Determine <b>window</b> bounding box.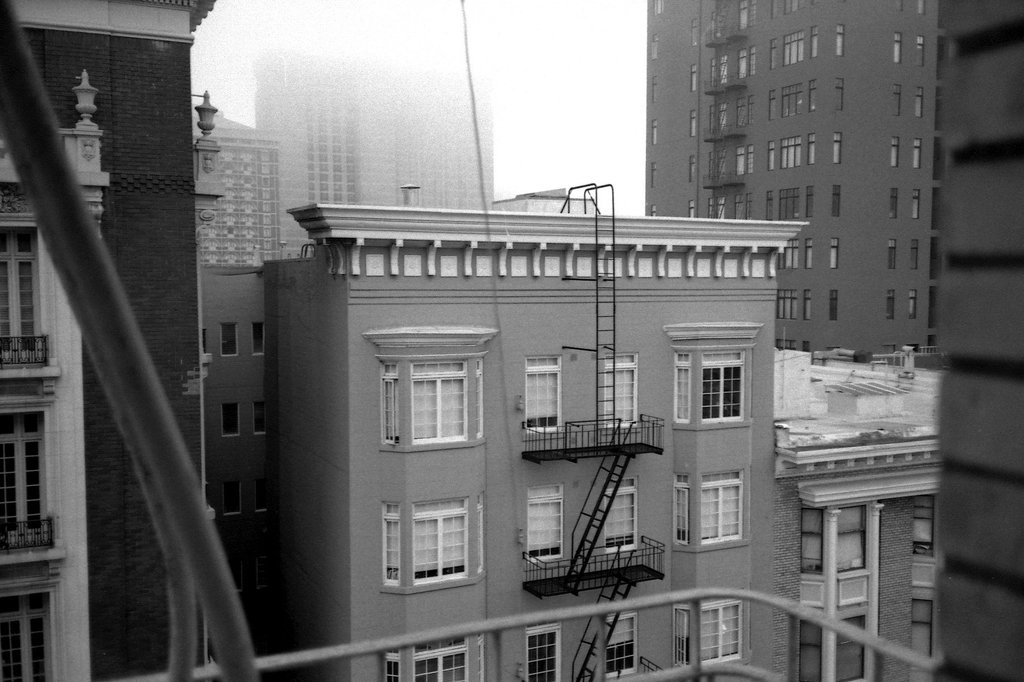
Determined: detection(828, 186, 838, 219).
